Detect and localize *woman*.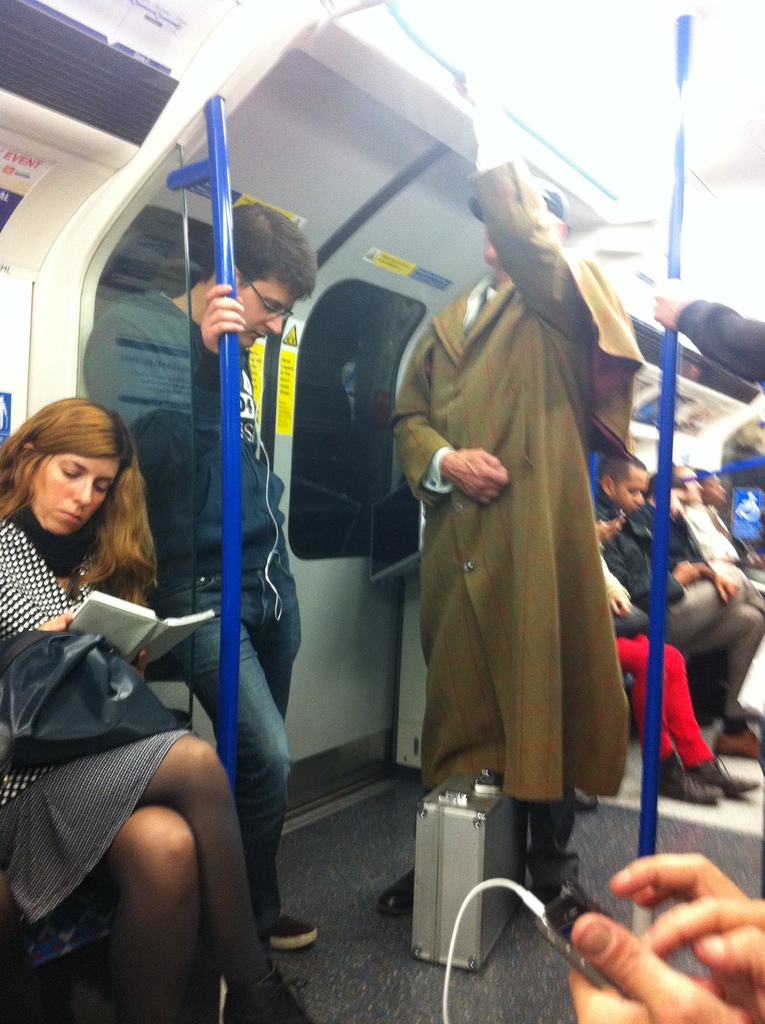
Localized at {"left": 1, "top": 383, "right": 255, "bottom": 1023}.
